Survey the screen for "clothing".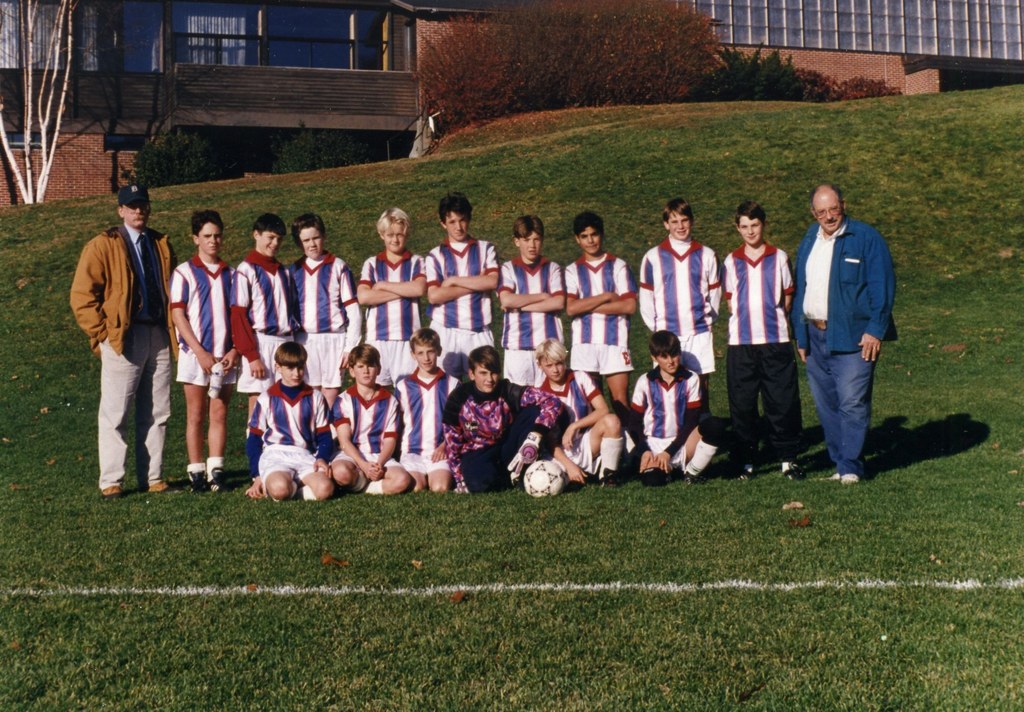
Survey found: <box>293,251,364,390</box>.
